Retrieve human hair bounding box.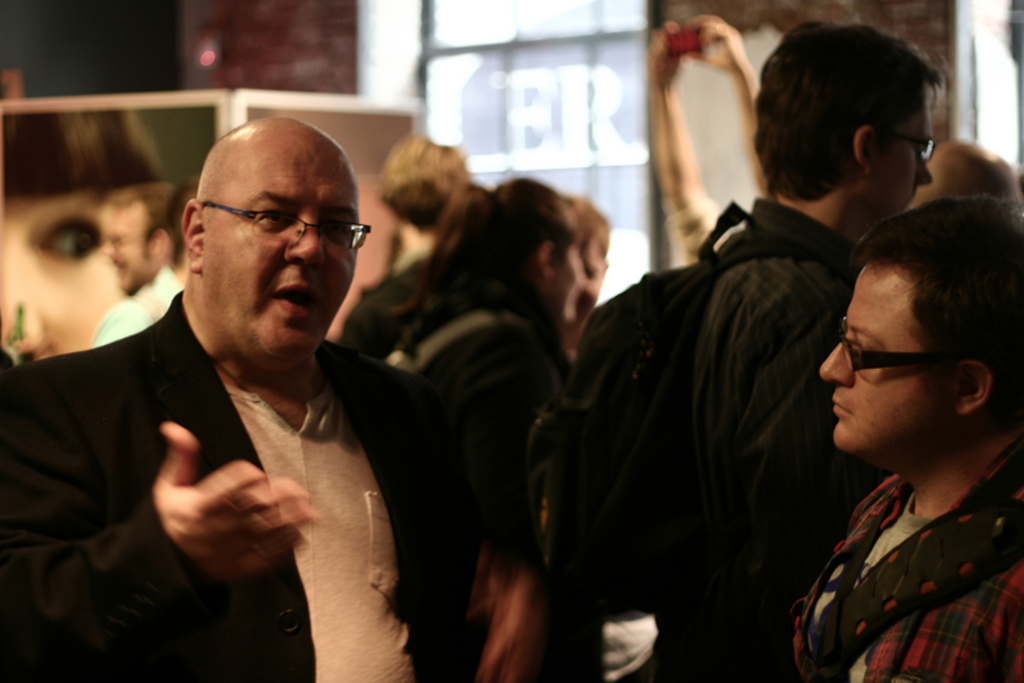
Bounding box: select_region(843, 197, 1023, 420).
